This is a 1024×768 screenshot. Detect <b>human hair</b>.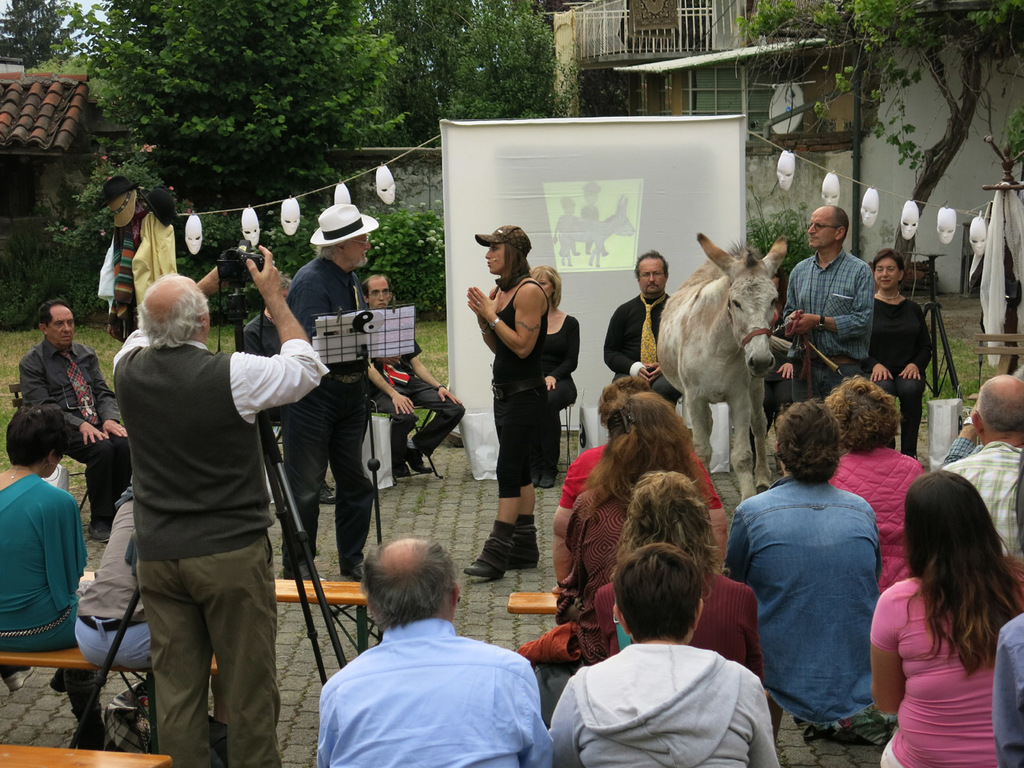
{"x1": 825, "y1": 374, "x2": 901, "y2": 450}.
